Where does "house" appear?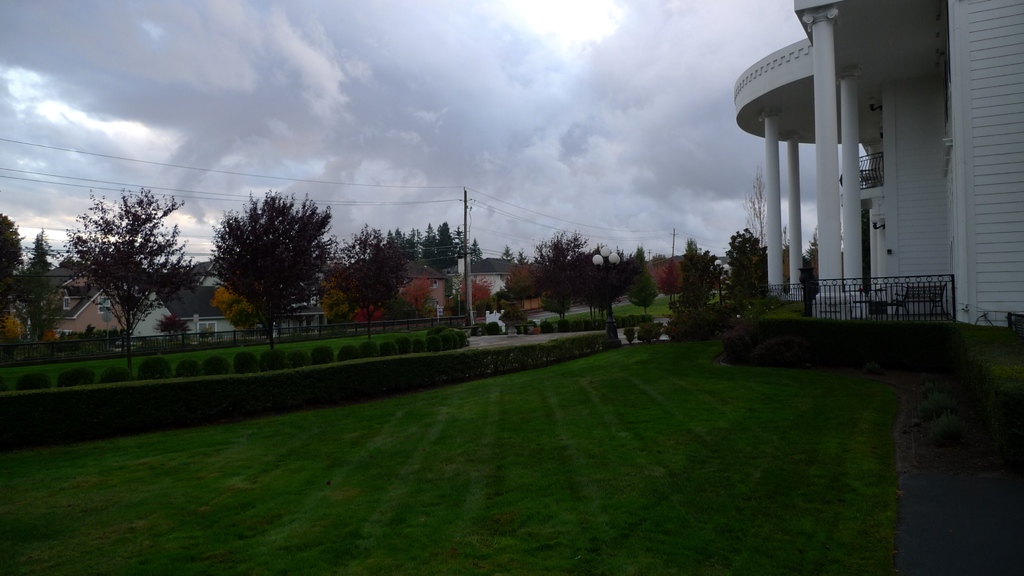
Appears at 703,0,1021,338.
